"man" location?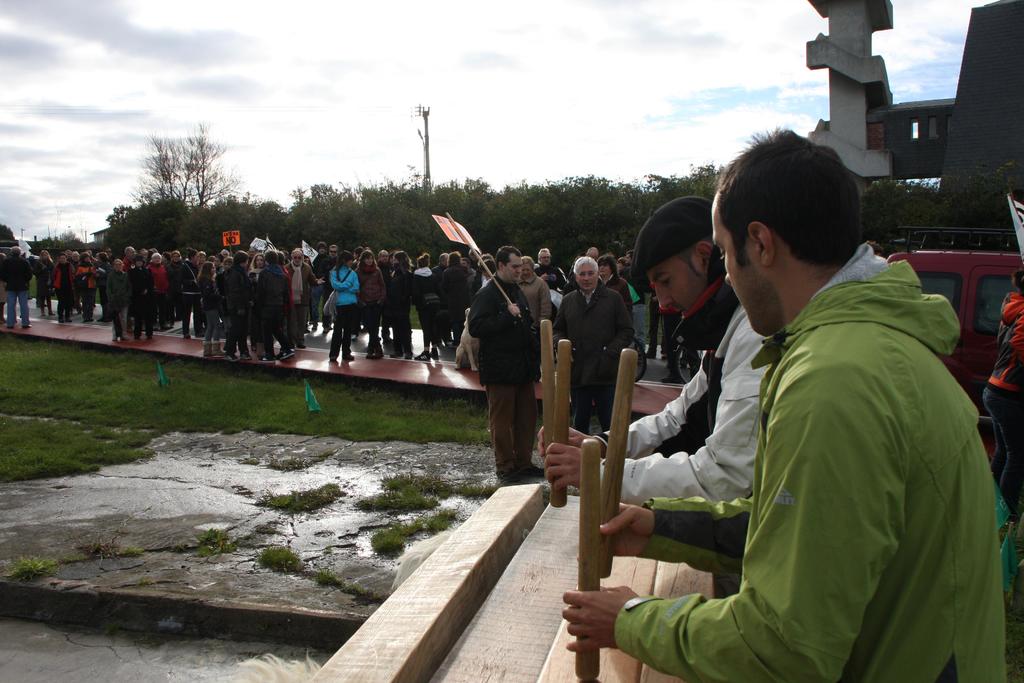
(x1=282, y1=249, x2=314, y2=351)
